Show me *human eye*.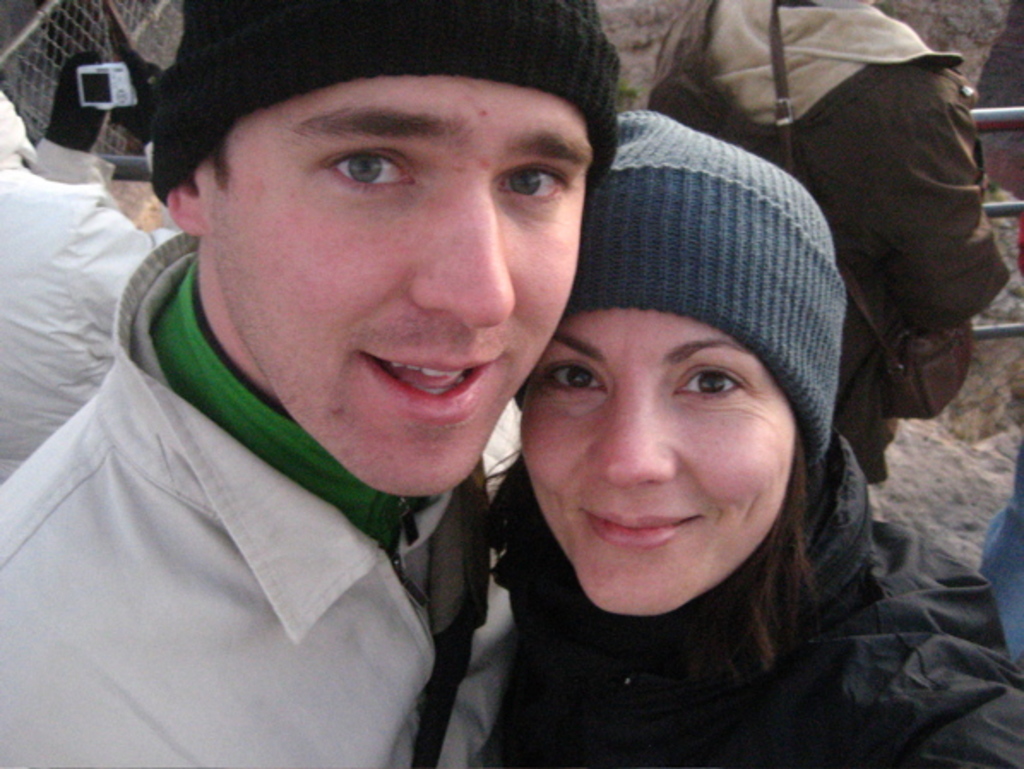
*human eye* is here: [320,144,421,211].
